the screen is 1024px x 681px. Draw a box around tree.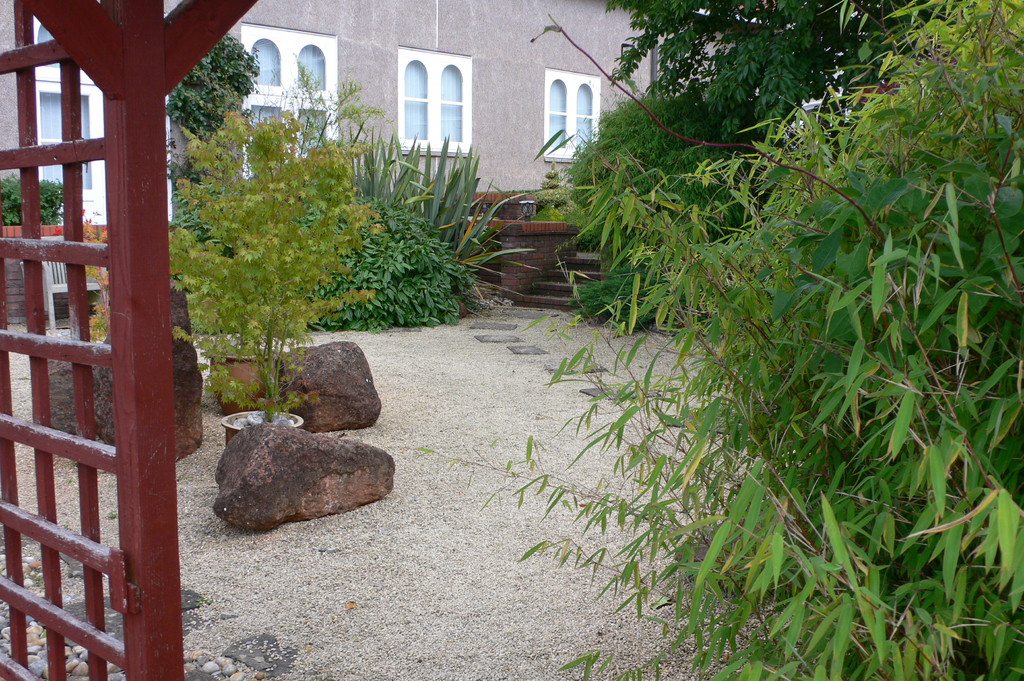
<box>602,0,897,141</box>.
